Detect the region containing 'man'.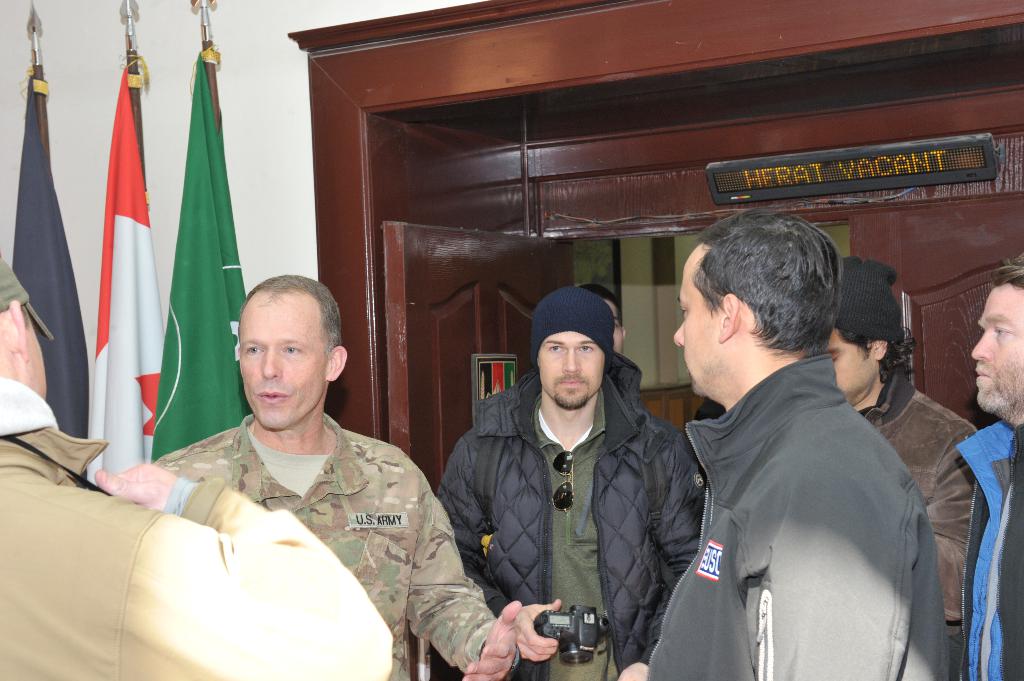
pyautogui.locateOnScreen(959, 241, 1023, 680).
